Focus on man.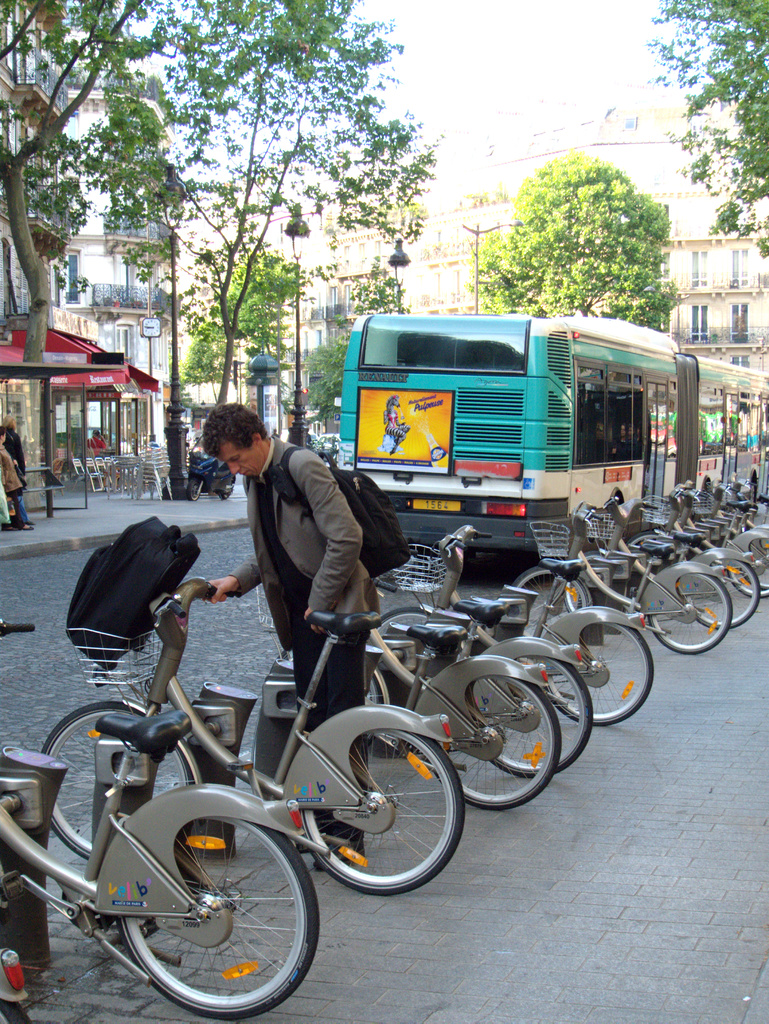
Focused at rect(197, 401, 381, 874).
